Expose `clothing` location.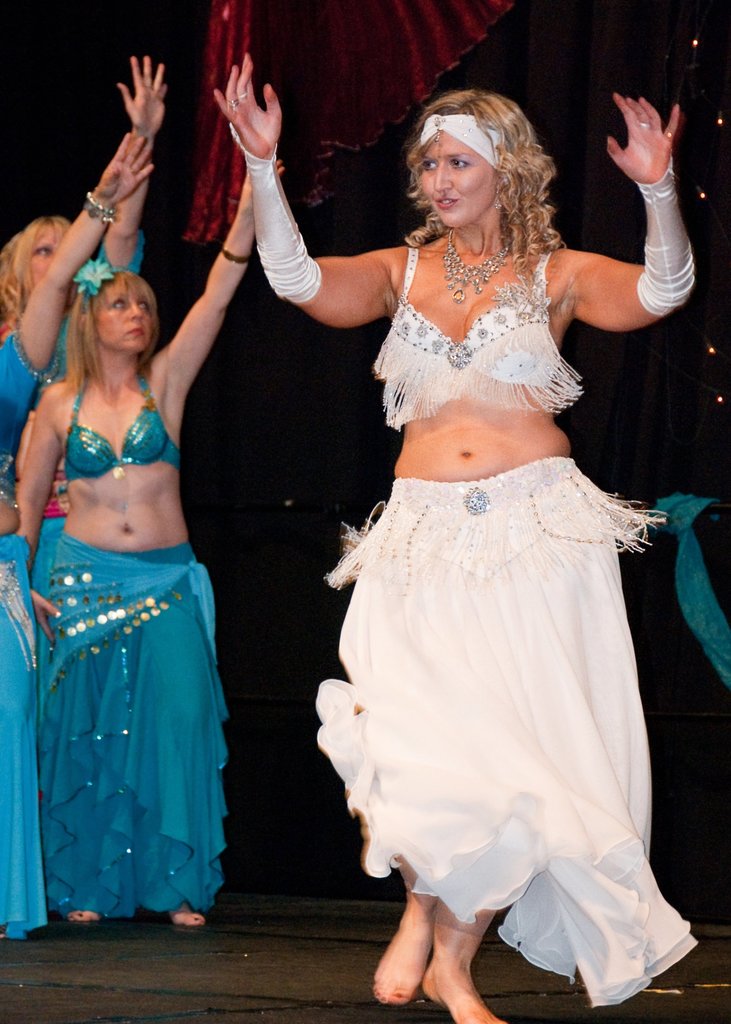
Exposed at Rect(59, 365, 182, 481).
